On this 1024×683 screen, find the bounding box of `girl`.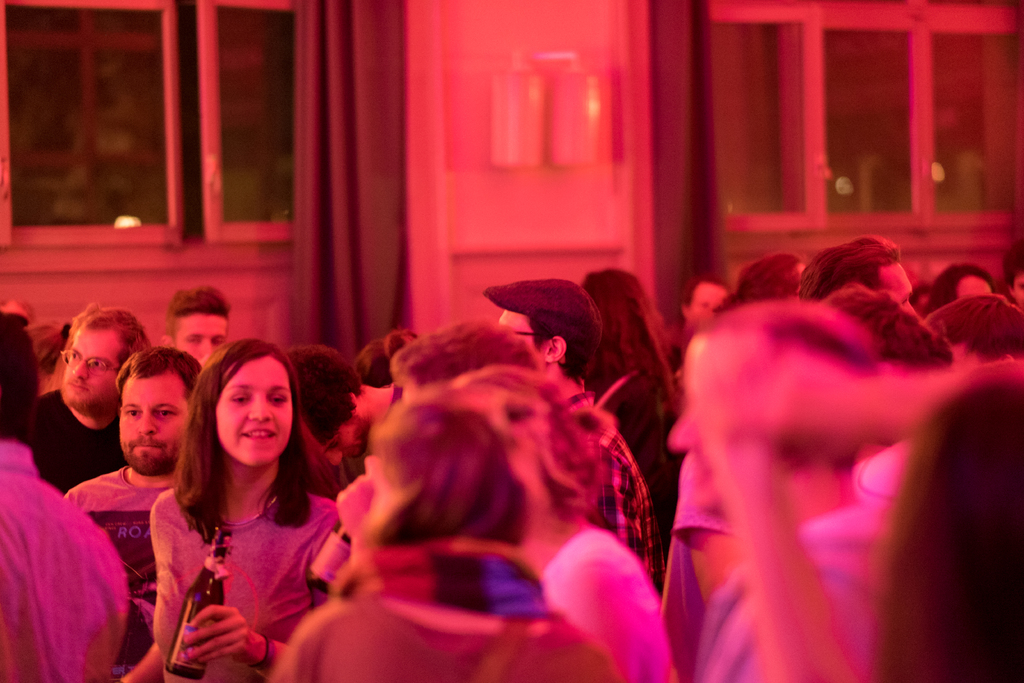
Bounding box: bbox(287, 406, 609, 682).
